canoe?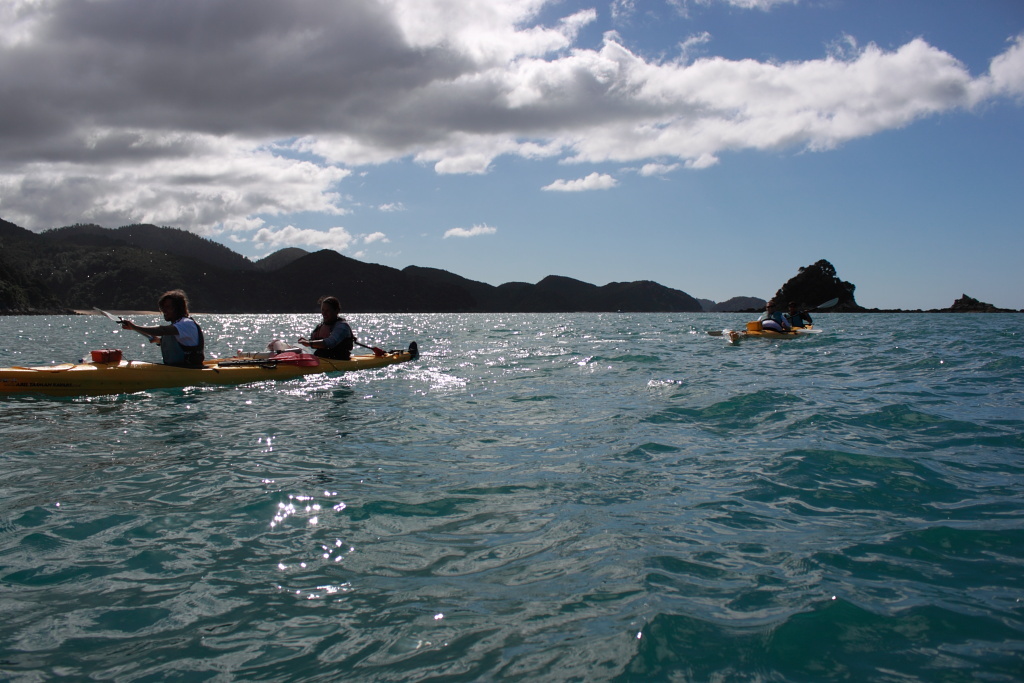
box=[713, 323, 819, 357]
